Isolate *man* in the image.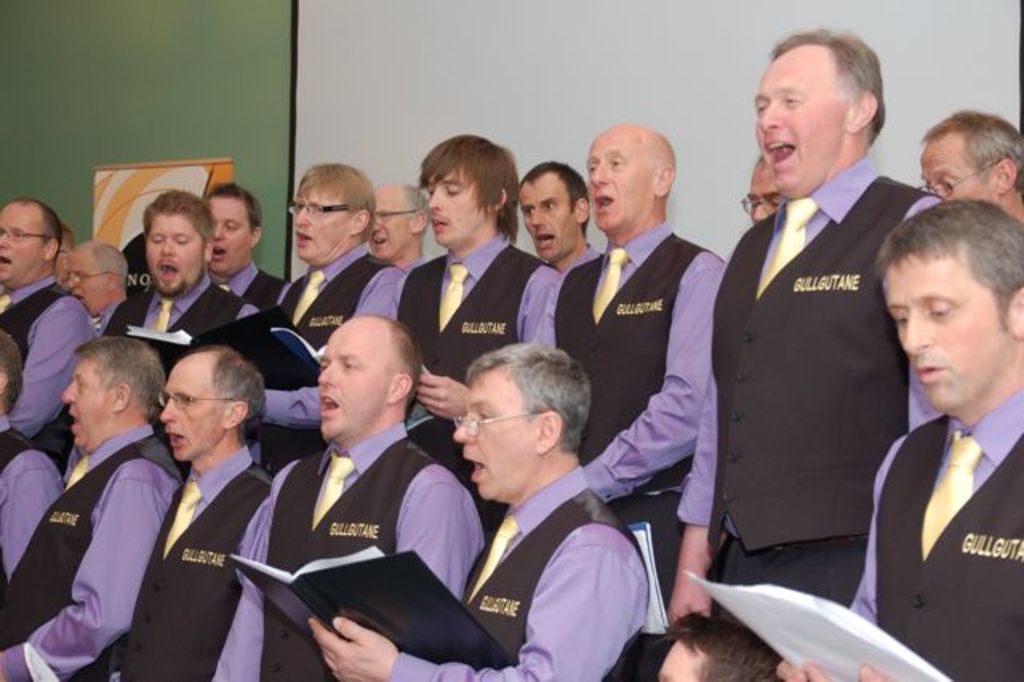
Isolated region: region(526, 122, 731, 639).
